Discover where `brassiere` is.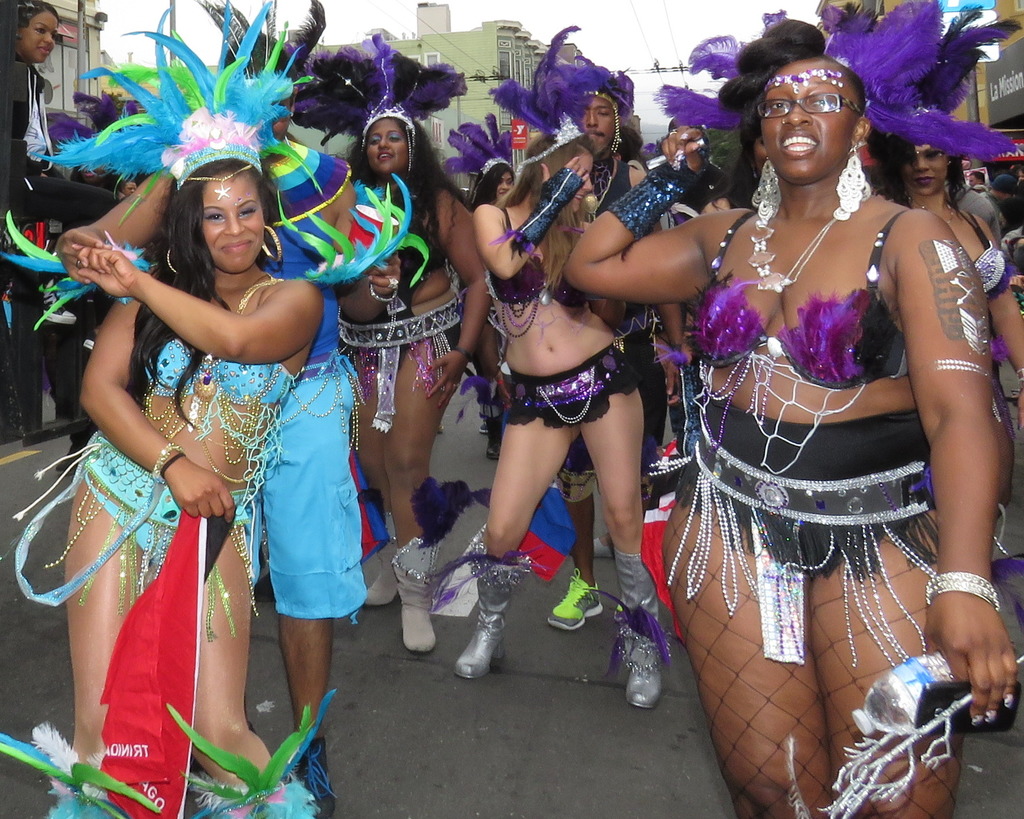
Discovered at box=[685, 201, 905, 390].
